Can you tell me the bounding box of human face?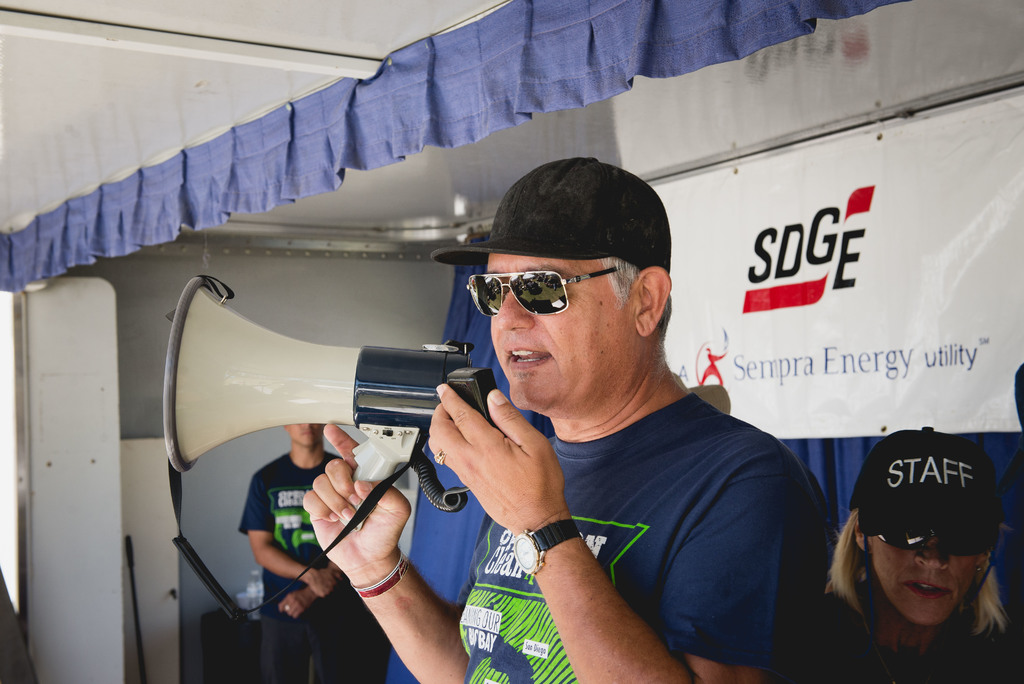
875:532:981:626.
